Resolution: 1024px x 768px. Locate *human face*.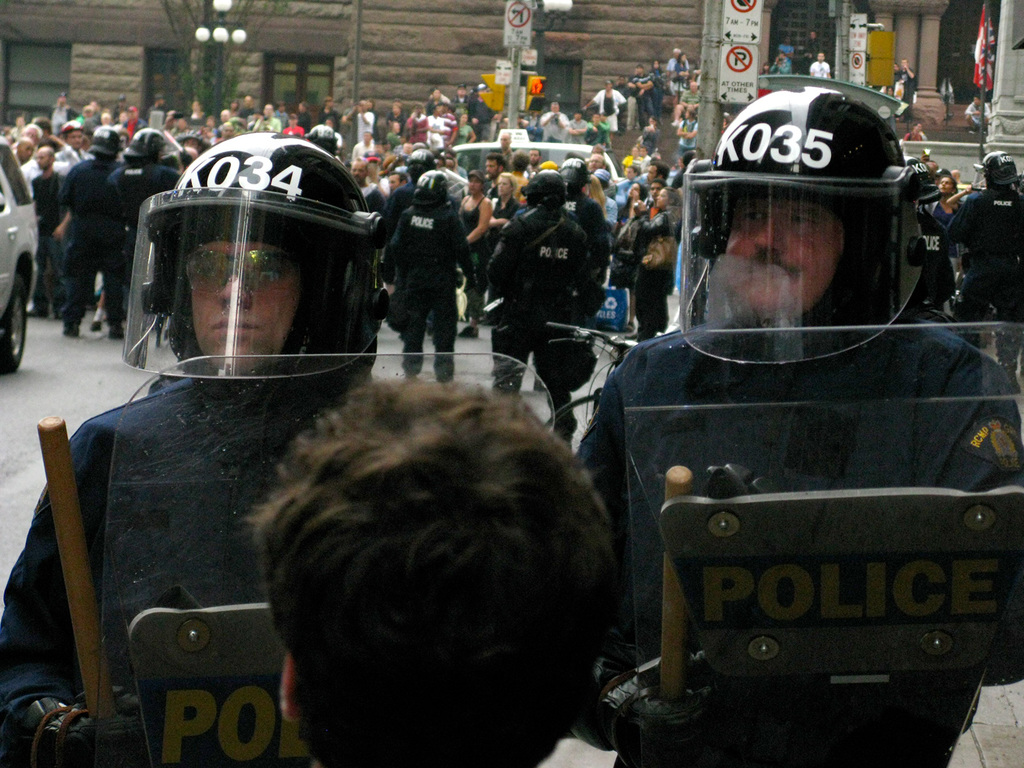
bbox=[481, 157, 499, 173].
